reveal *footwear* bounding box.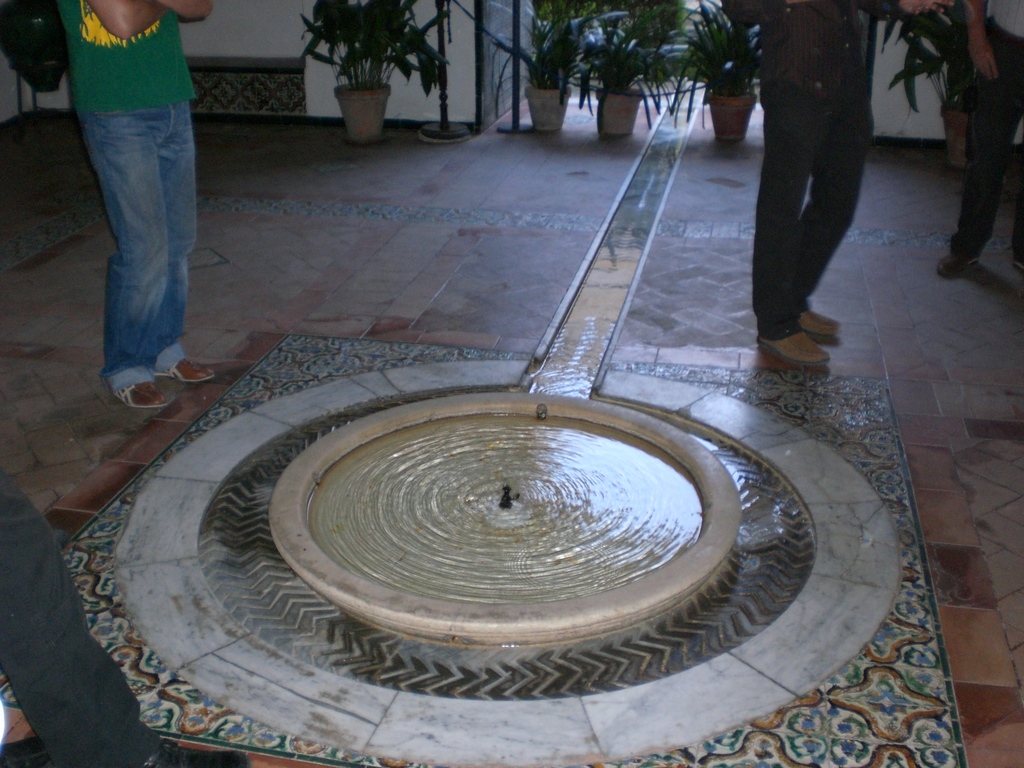
Revealed: {"x1": 796, "y1": 308, "x2": 840, "y2": 333}.
